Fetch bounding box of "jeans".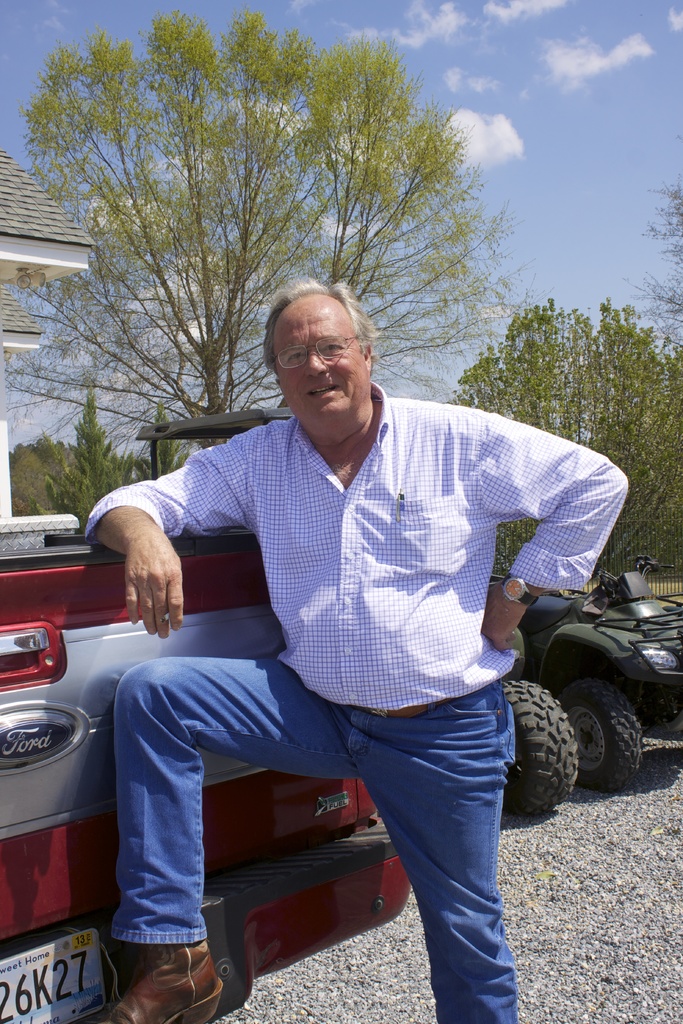
Bbox: 110,652,516,1023.
